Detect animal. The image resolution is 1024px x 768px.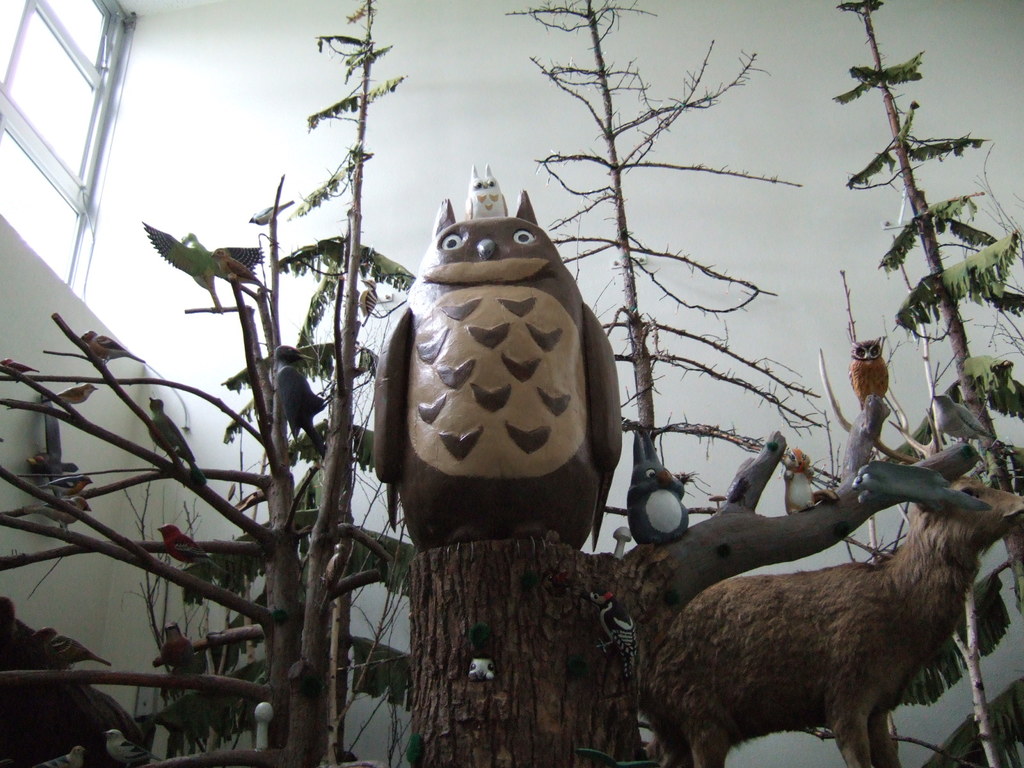
[207, 246, 276, 294].
